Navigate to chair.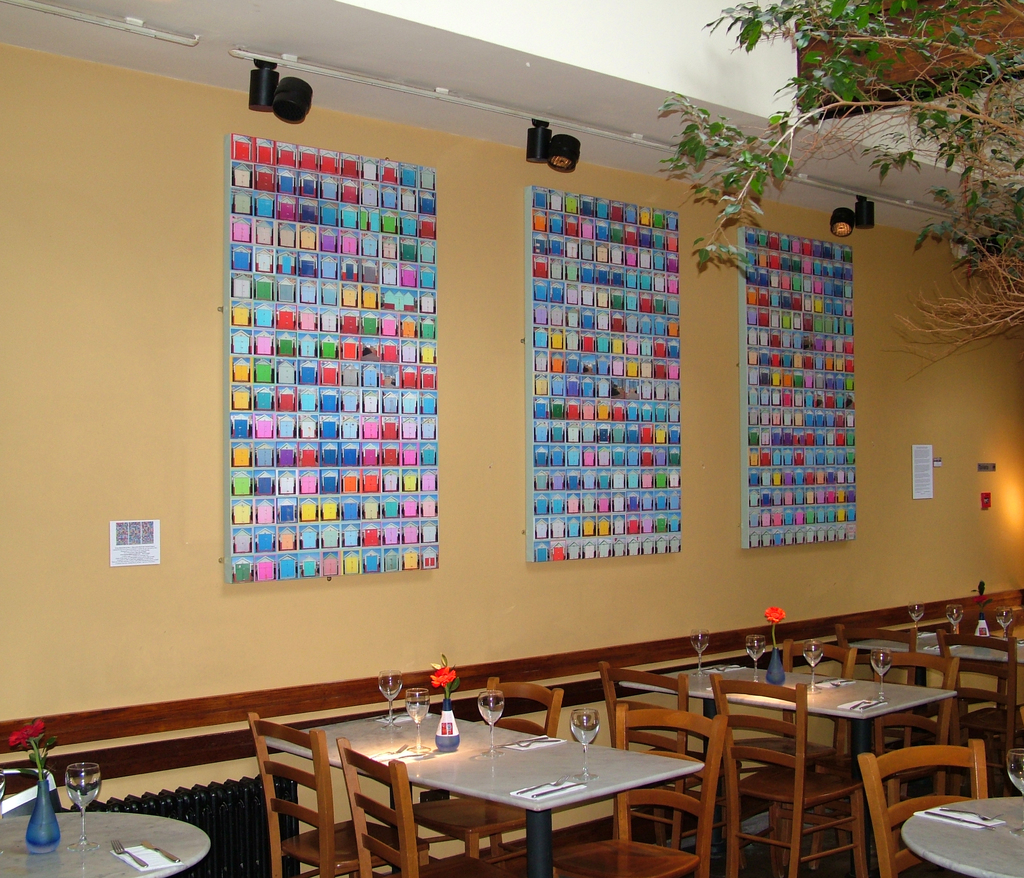
Navigation target: detection(813, 648, 960, 872).
